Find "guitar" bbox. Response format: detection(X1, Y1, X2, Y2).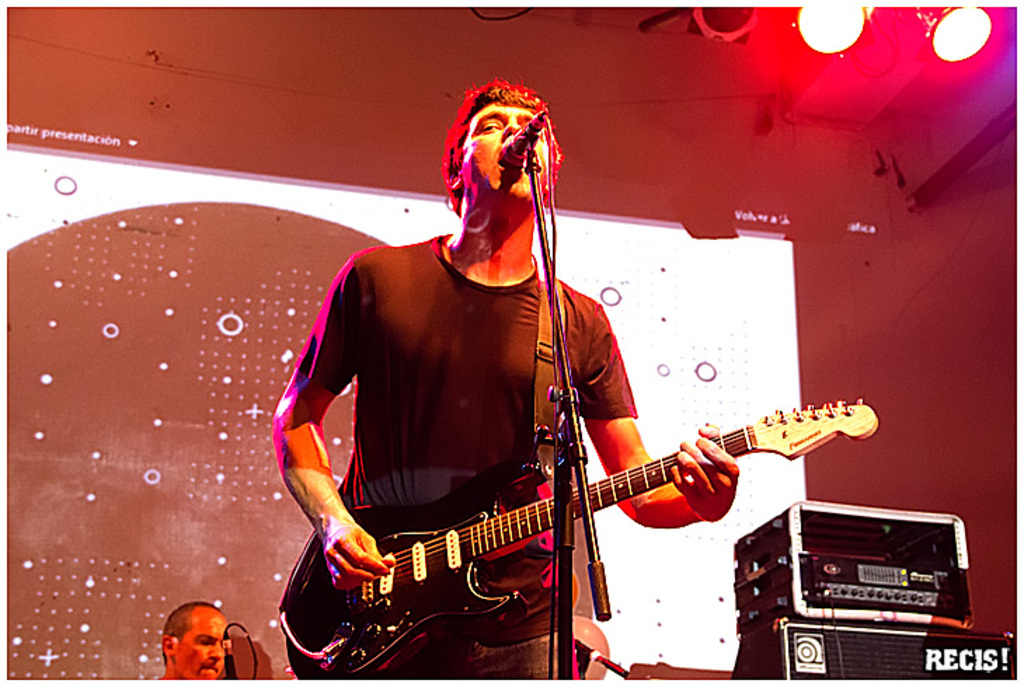
detection(279, 398, 884, 686).
